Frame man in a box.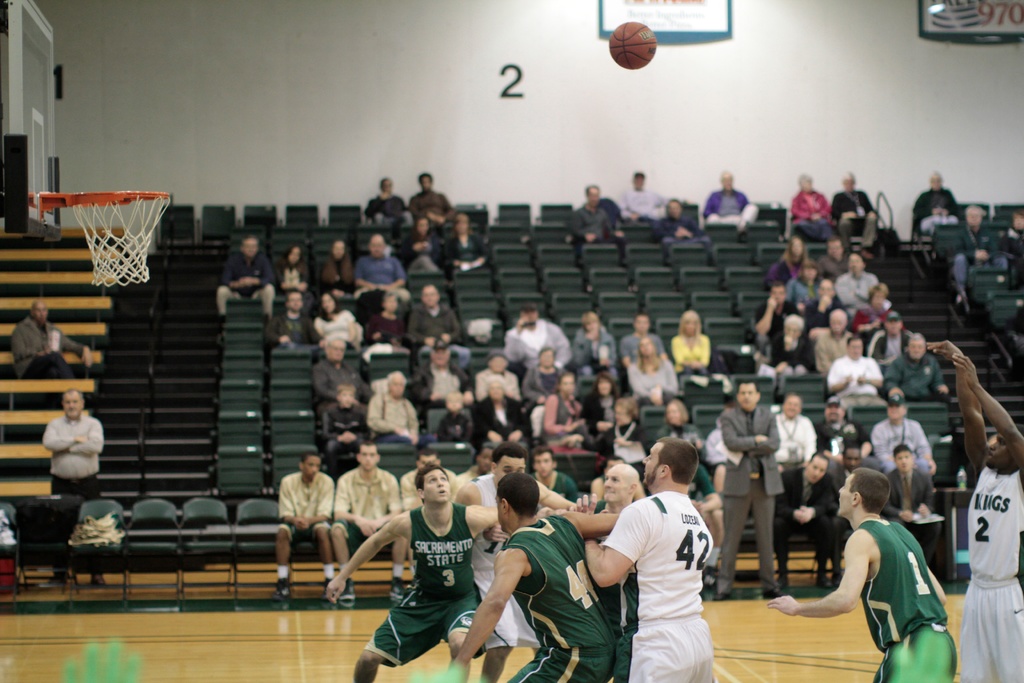
crop(412, 333, 477, 433).
